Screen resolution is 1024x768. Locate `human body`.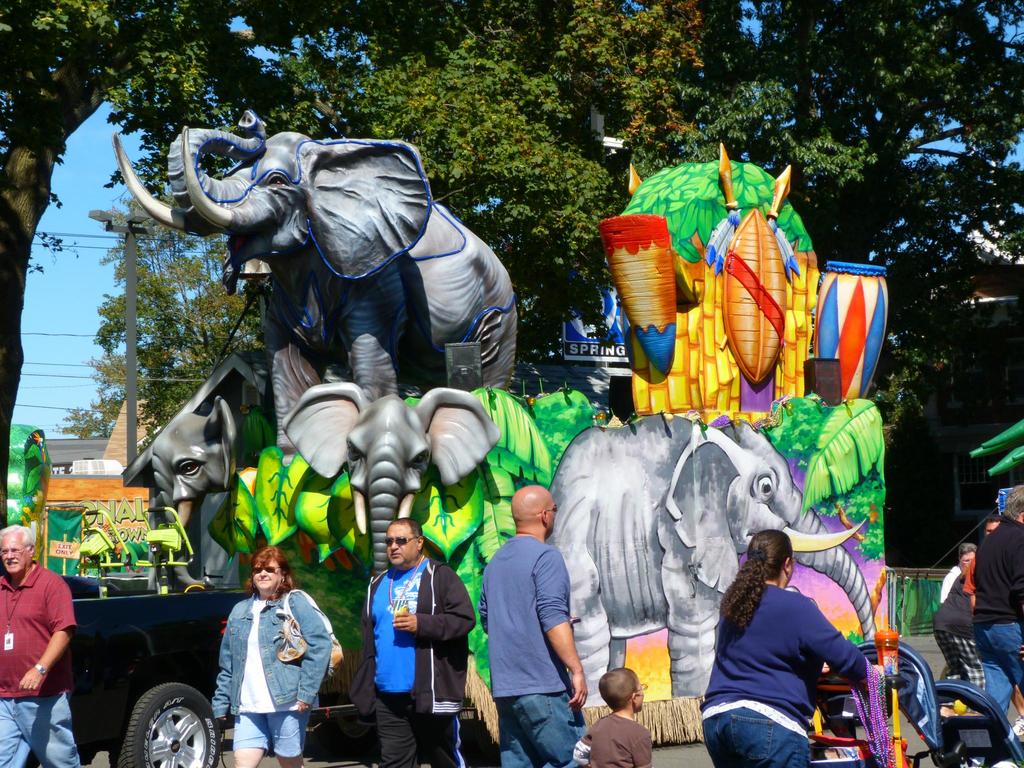
select_region(0, 562, 84, 767).
